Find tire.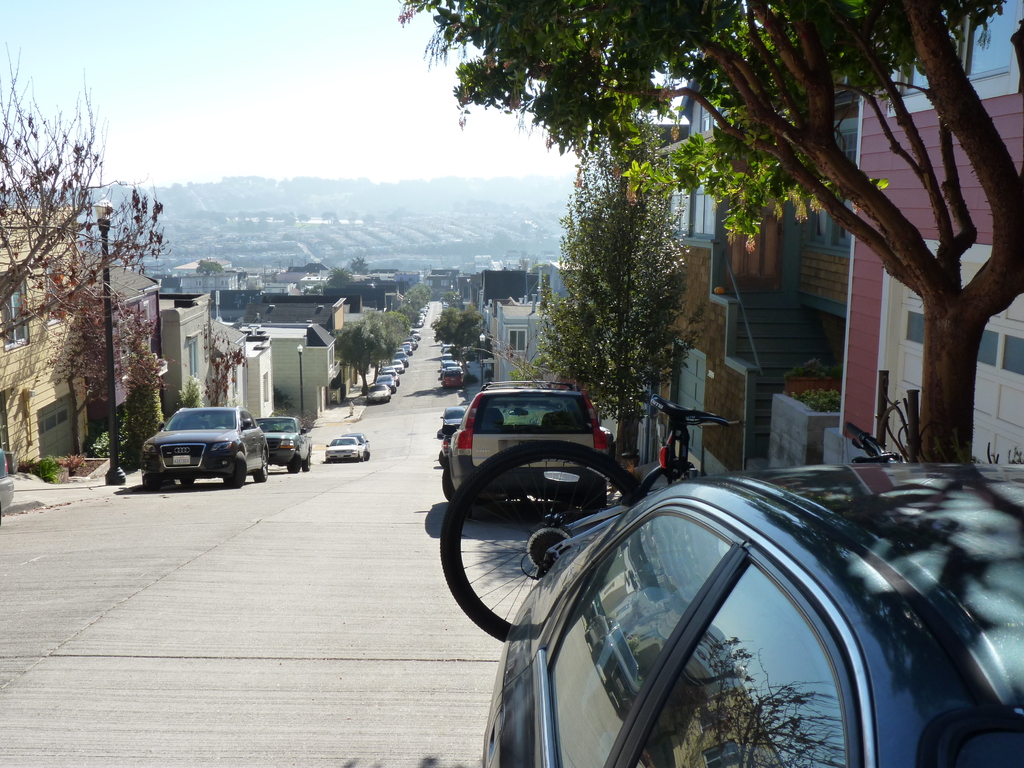
288/449/301/474.
